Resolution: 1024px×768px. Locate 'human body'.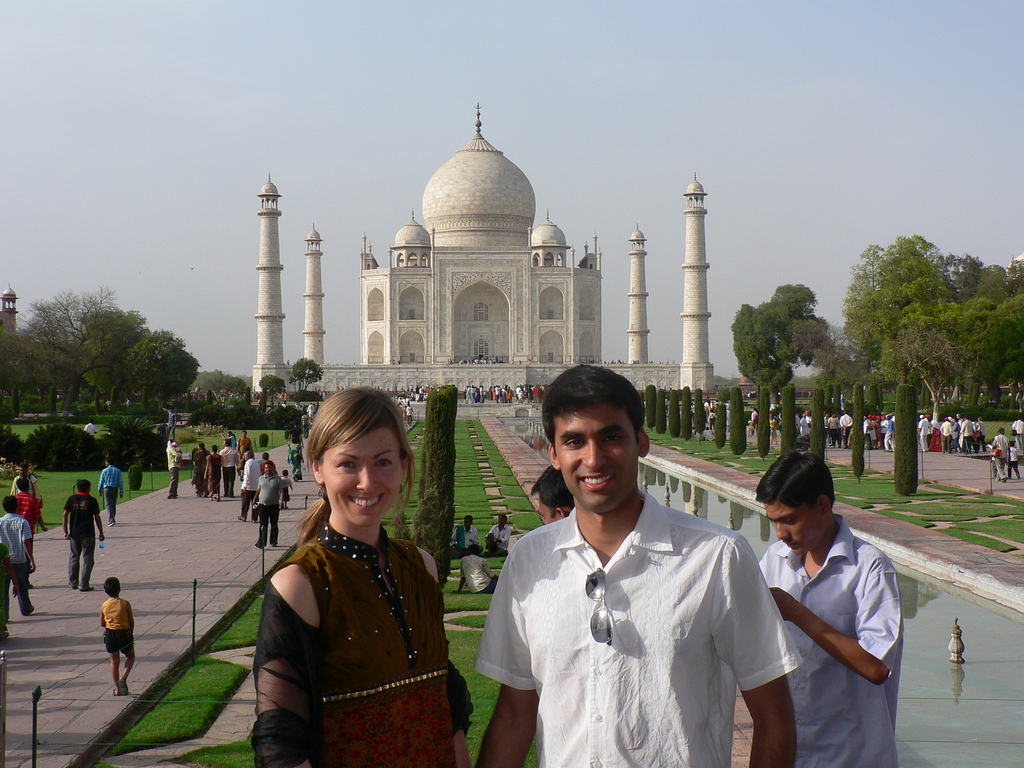
{"left": 480, "top": 365, "right": 810, "bottom": 767}.
